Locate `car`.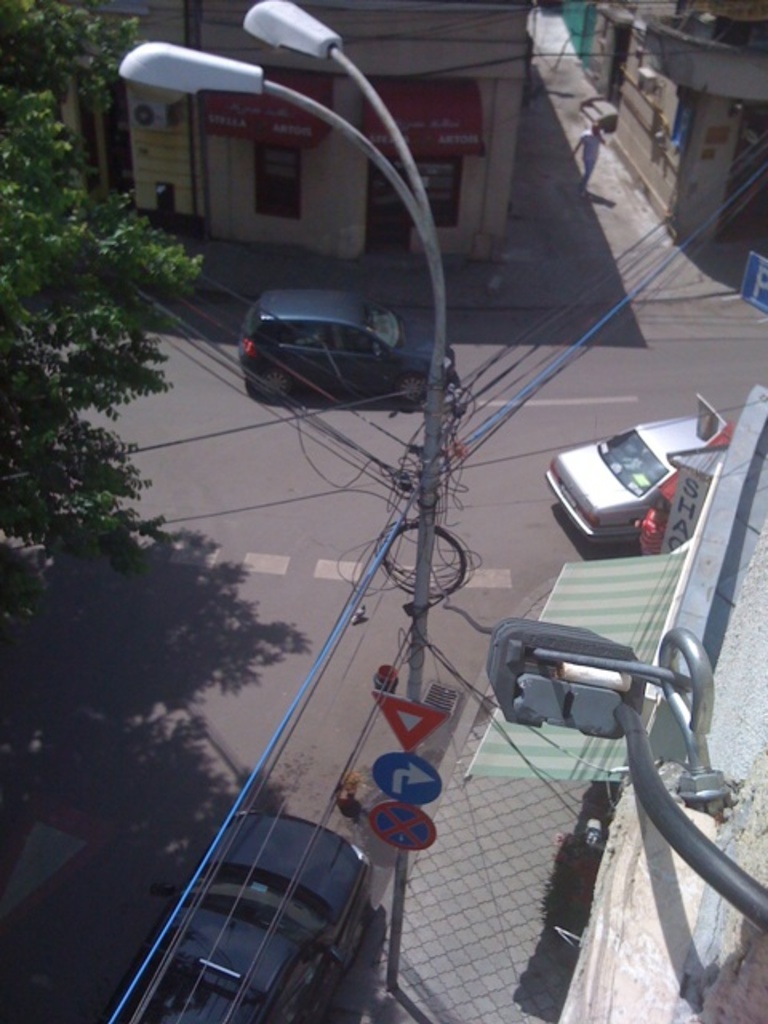
Bounding box: 243:291:448:402.
